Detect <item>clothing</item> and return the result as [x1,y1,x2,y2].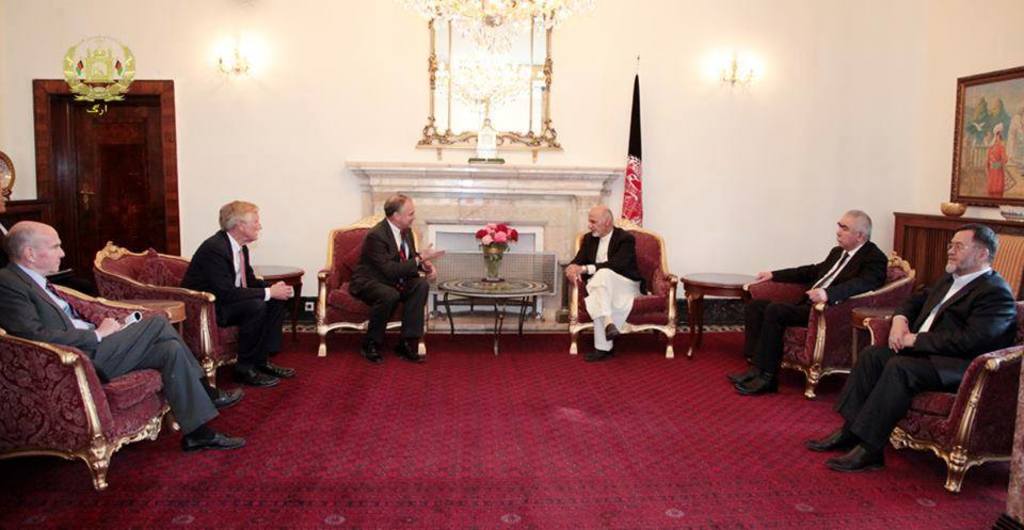
[0,269,218,429].
